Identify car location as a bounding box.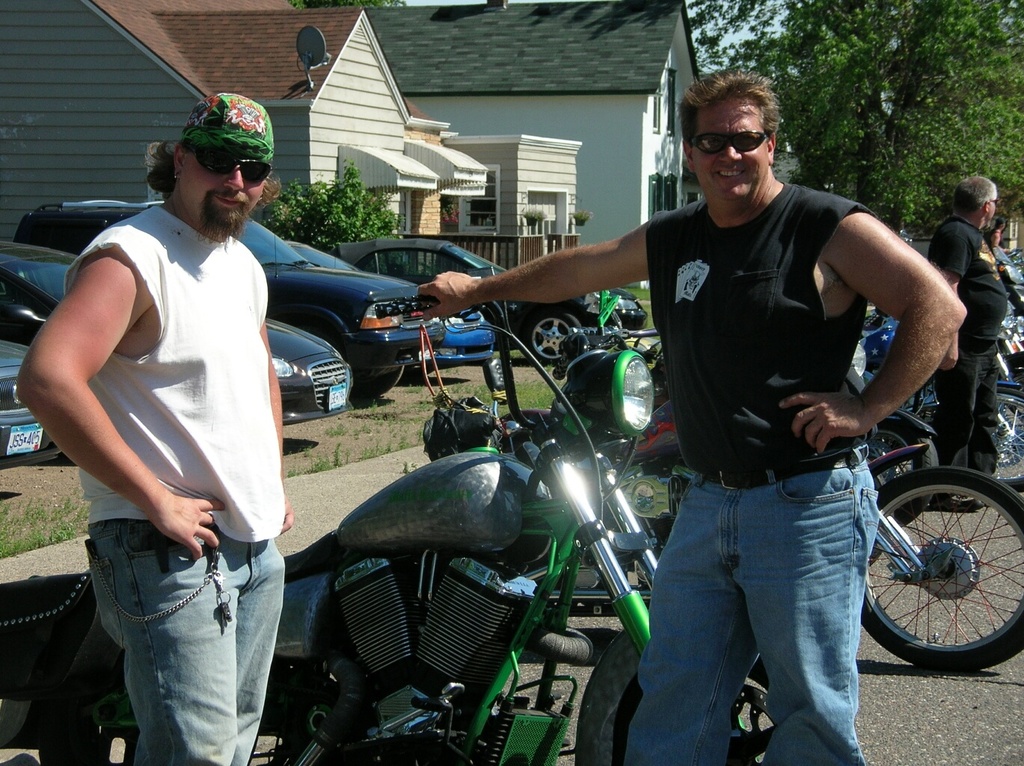
<box>332,229,665,358</box>.
